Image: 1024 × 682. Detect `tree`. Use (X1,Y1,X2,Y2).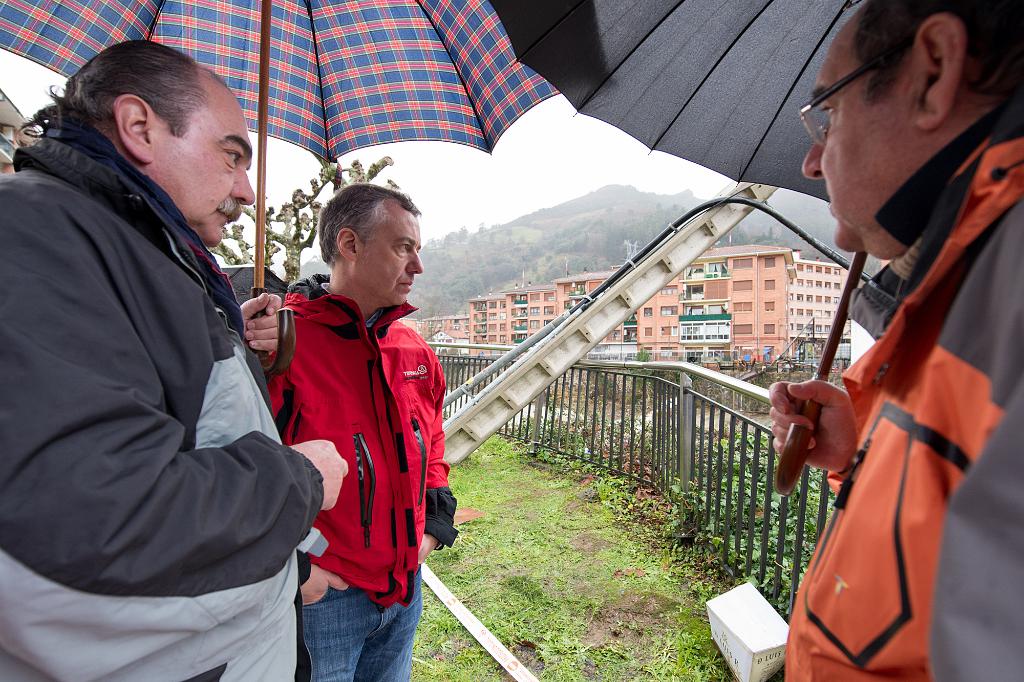
(214,152,390,282).
